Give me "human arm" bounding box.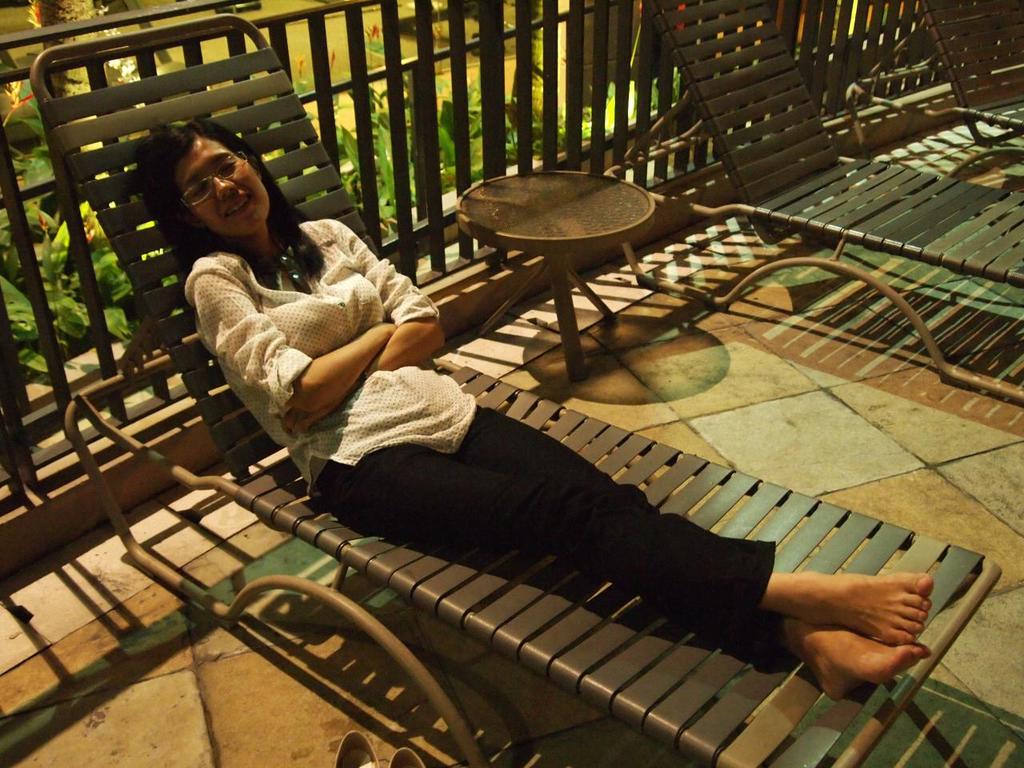
rect(185, 268, 398, 412).
